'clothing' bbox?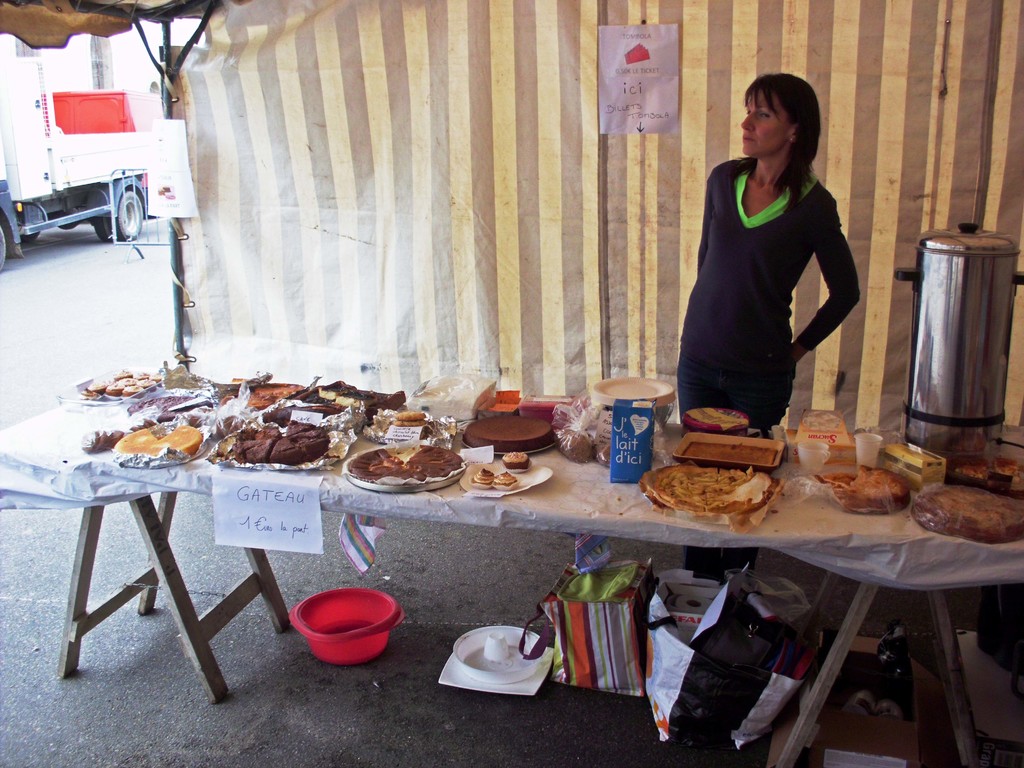
(x1=676, y1=155, x2=861, y2=577)
